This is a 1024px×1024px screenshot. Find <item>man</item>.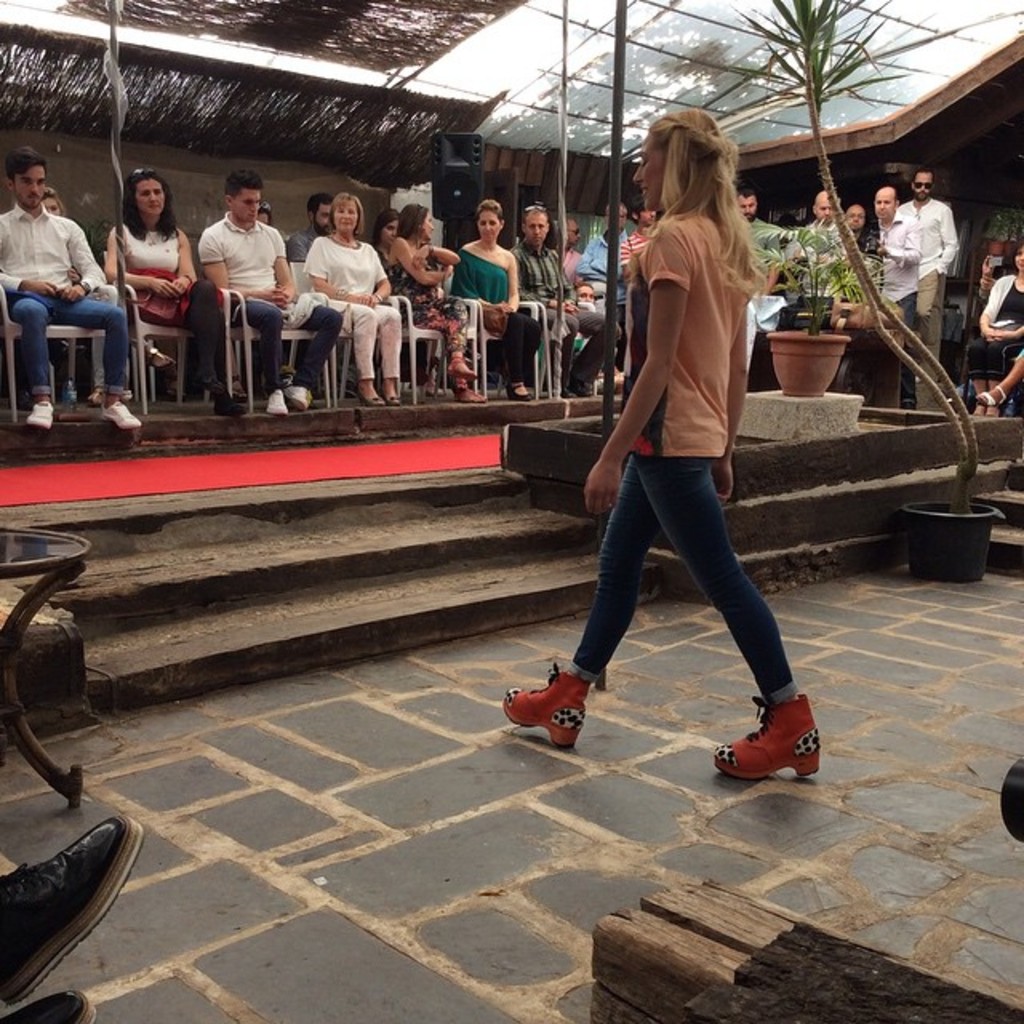
Bounding box: <region>786, 186, 848, 330</region>.
